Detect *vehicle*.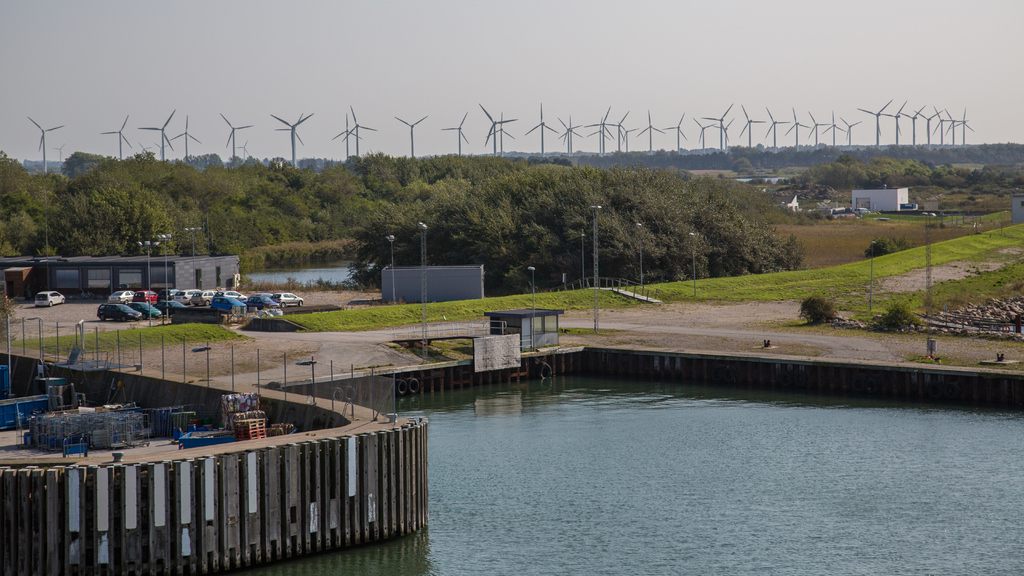
Detected at bbox=[113, 288, 136, 304].
